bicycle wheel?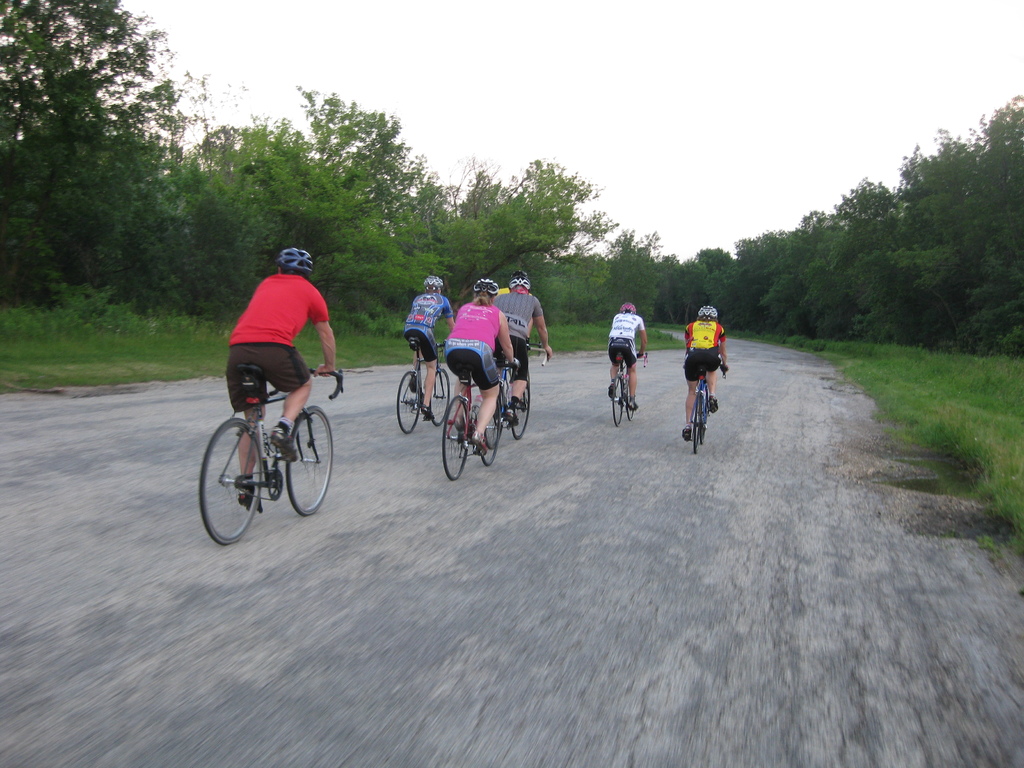
[x1=691, y1=390, x2=703, y2=457]
